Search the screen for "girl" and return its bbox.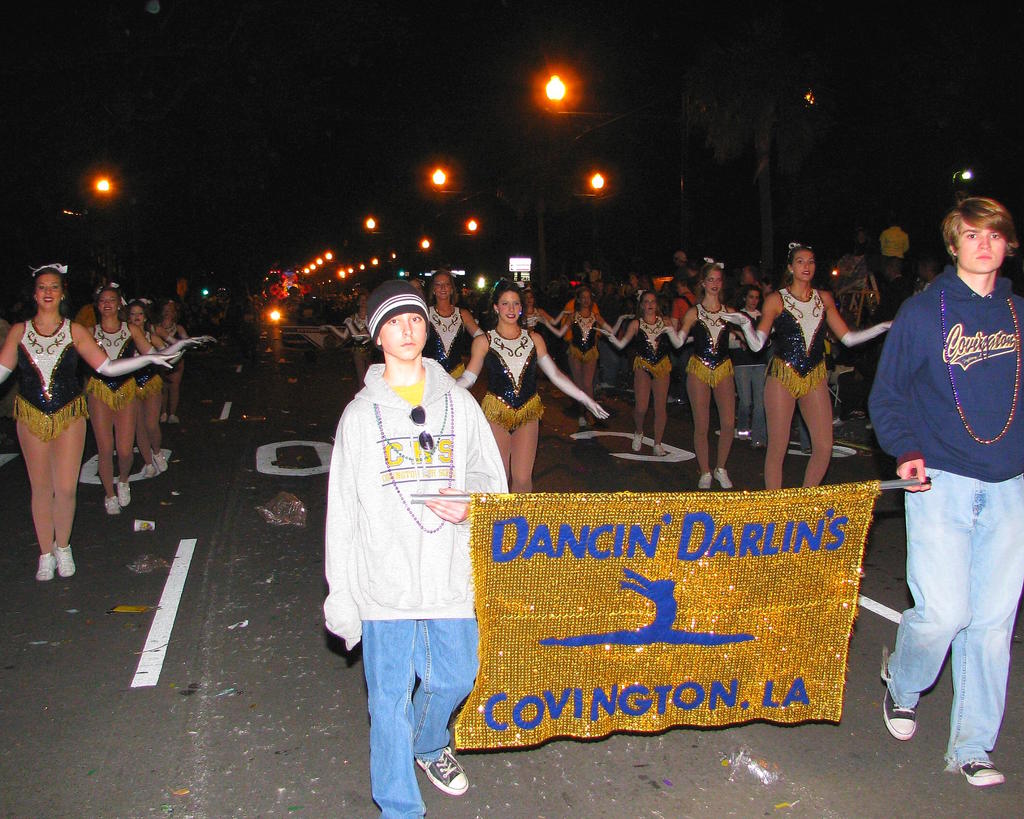
Found: [317,295,367,384].
